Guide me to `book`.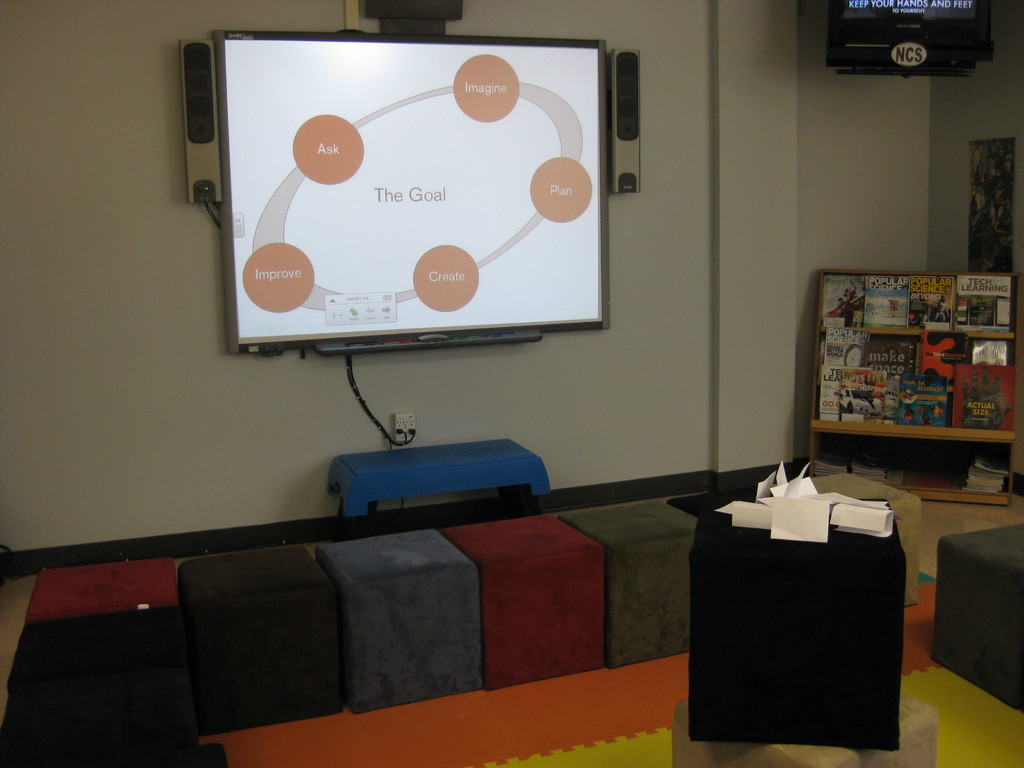
Guidance: <bbox>865, 275, 910, 330</bbox>.
